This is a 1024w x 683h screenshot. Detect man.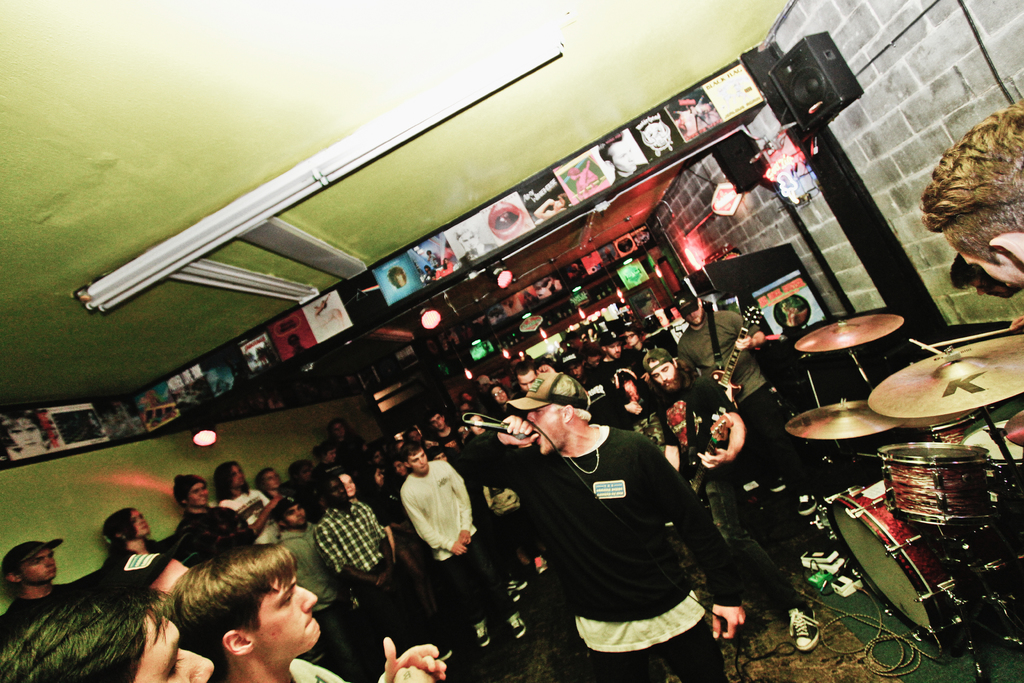
572/342/606/381.
